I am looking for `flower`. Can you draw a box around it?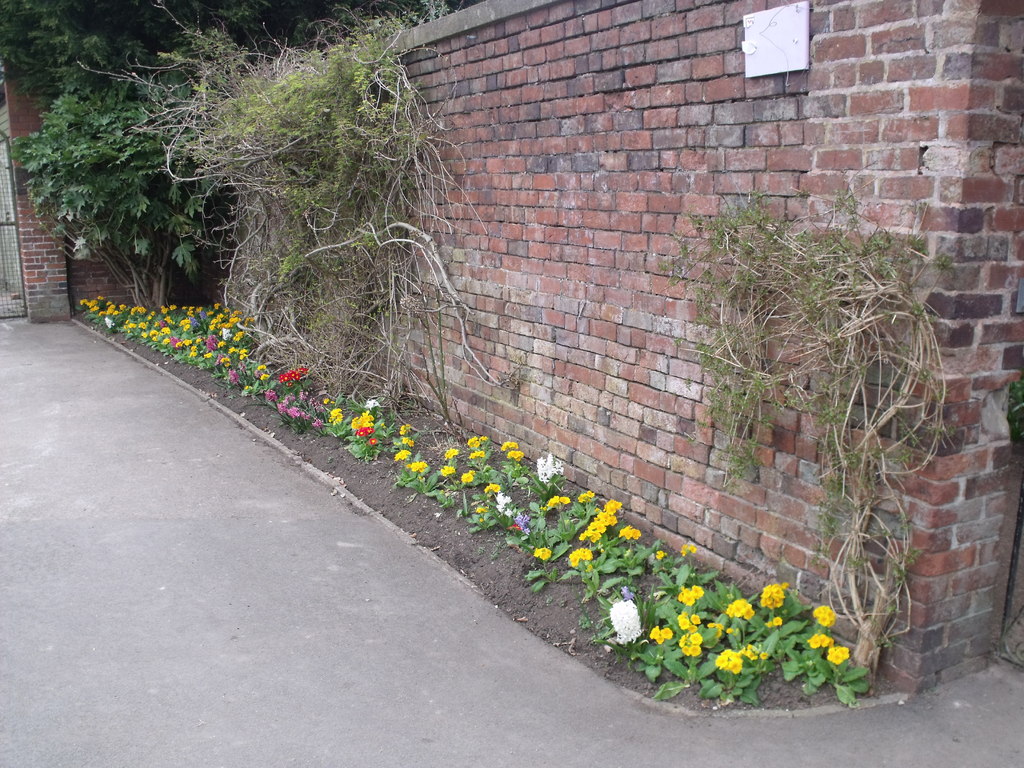
Sure, the bounding box is bbox=[445, 444, 457, 458].
